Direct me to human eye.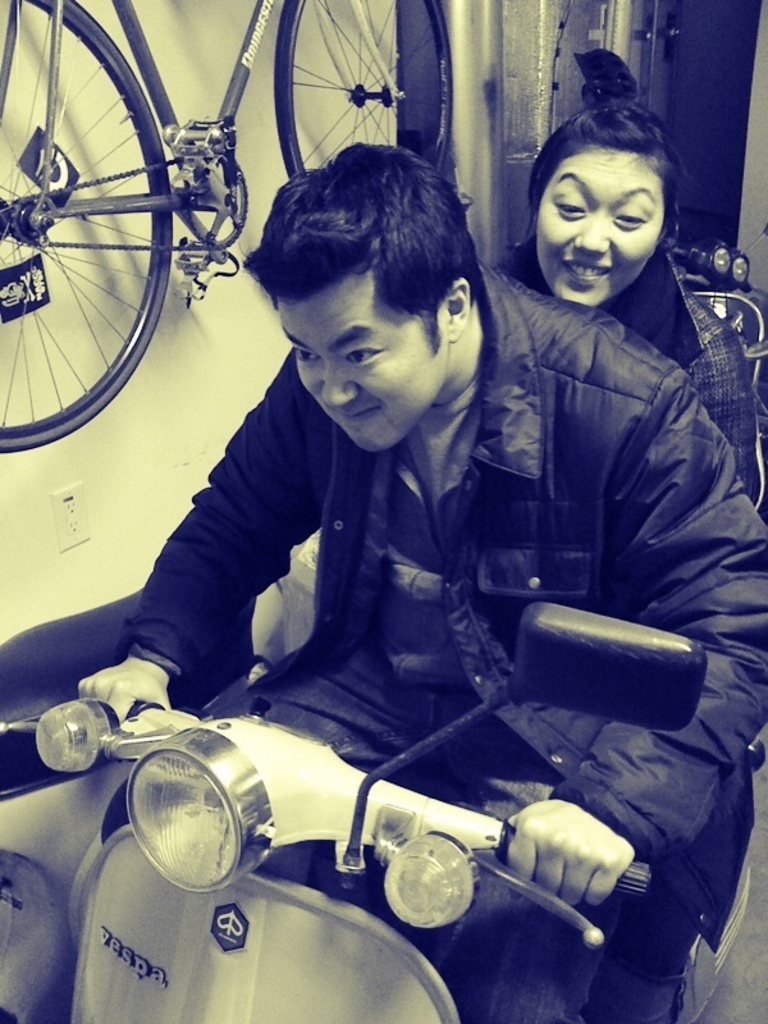
Direction: x1=554, y1=191, x2=588, y2=219.
